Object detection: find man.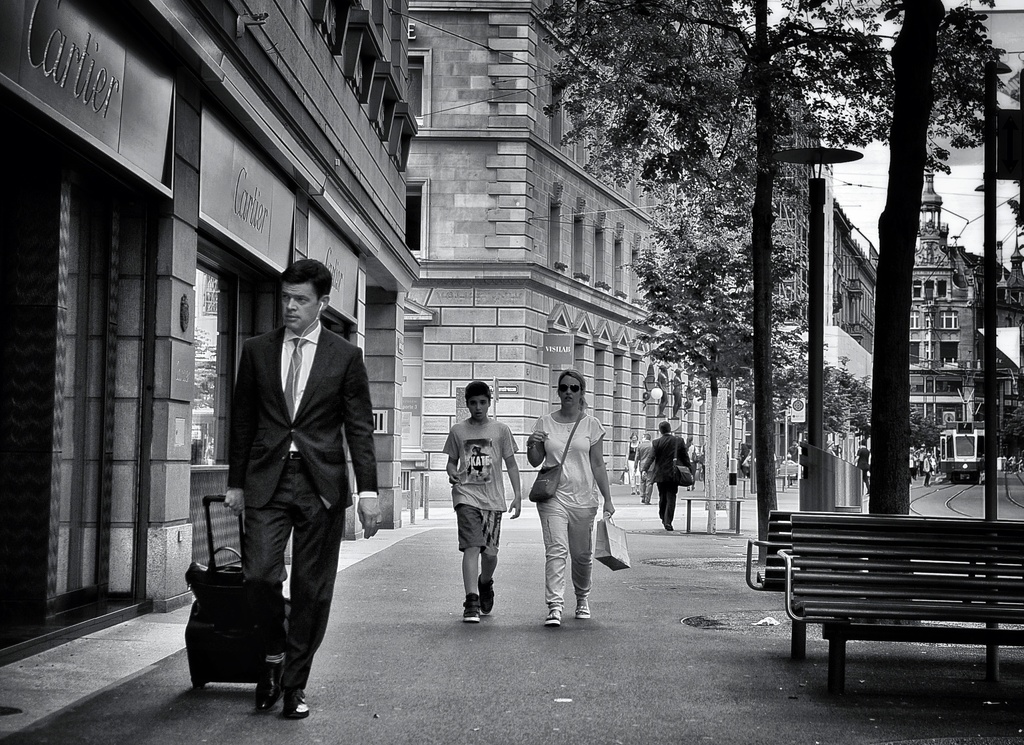
[left=786, top=441, right=799, bottom=484].
